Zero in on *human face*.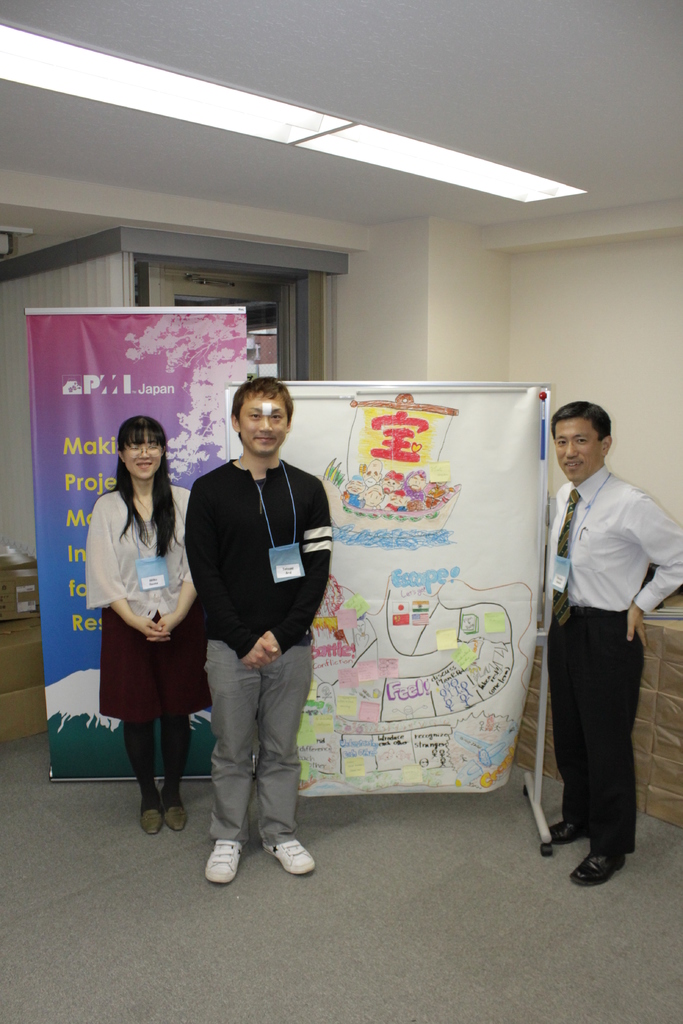
Zeroed in: BBox(127, 424, 160, 475).
